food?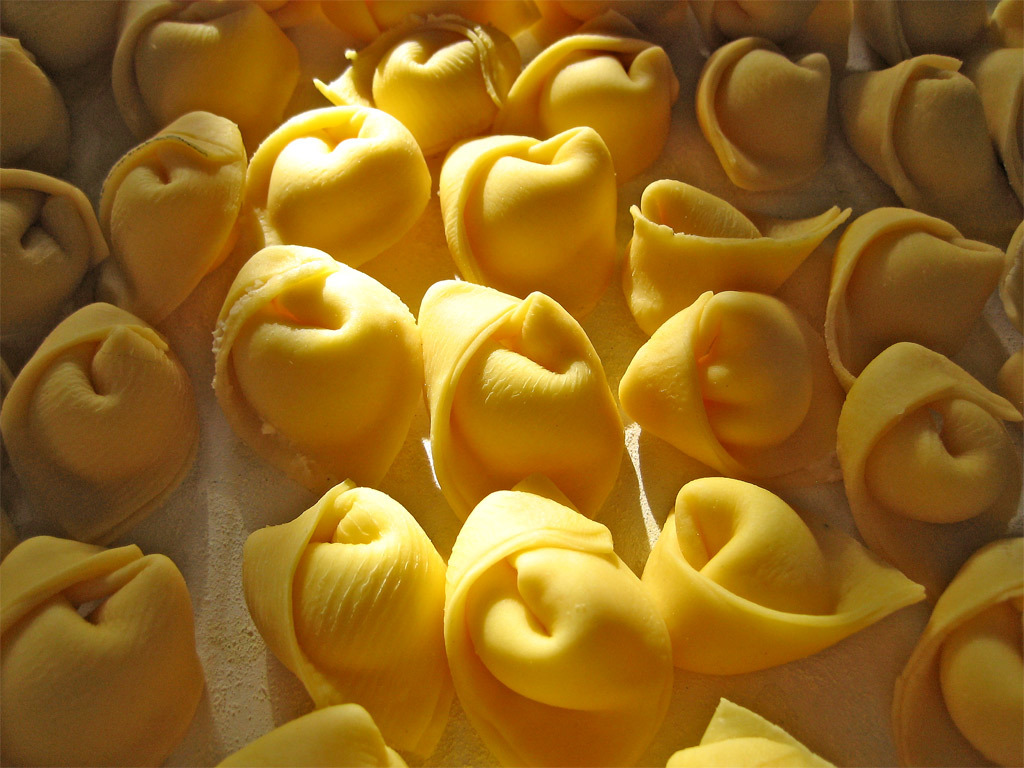
(489,13,681,180)
